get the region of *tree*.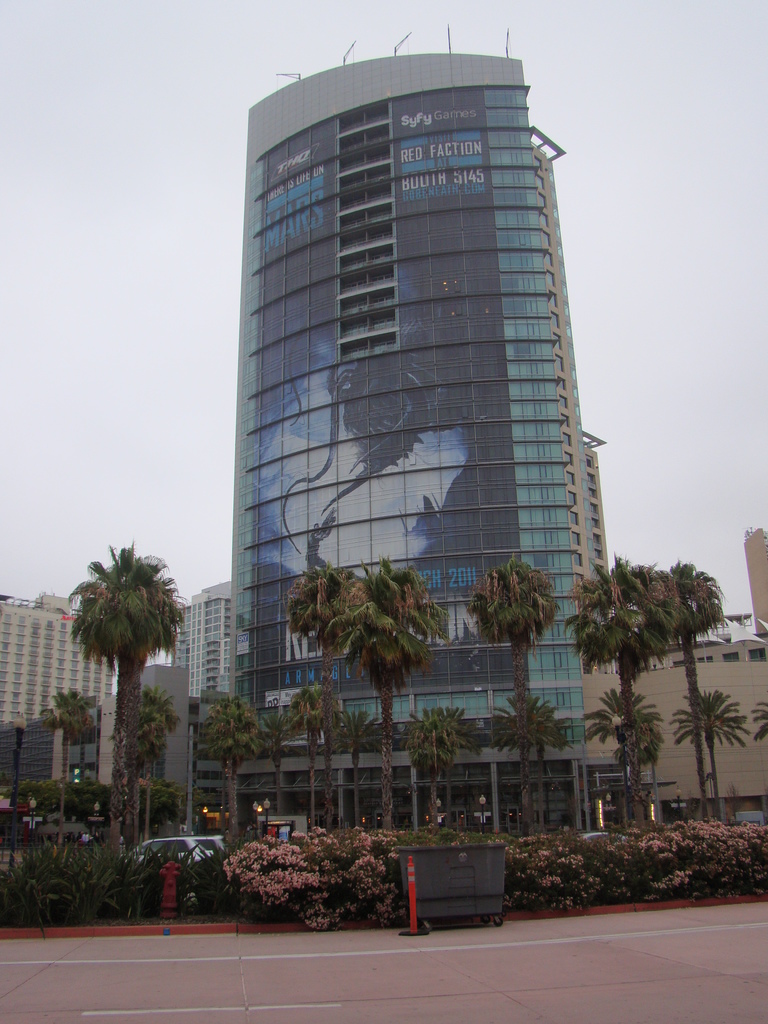
<region>275, 688, 348, 833</region>.
